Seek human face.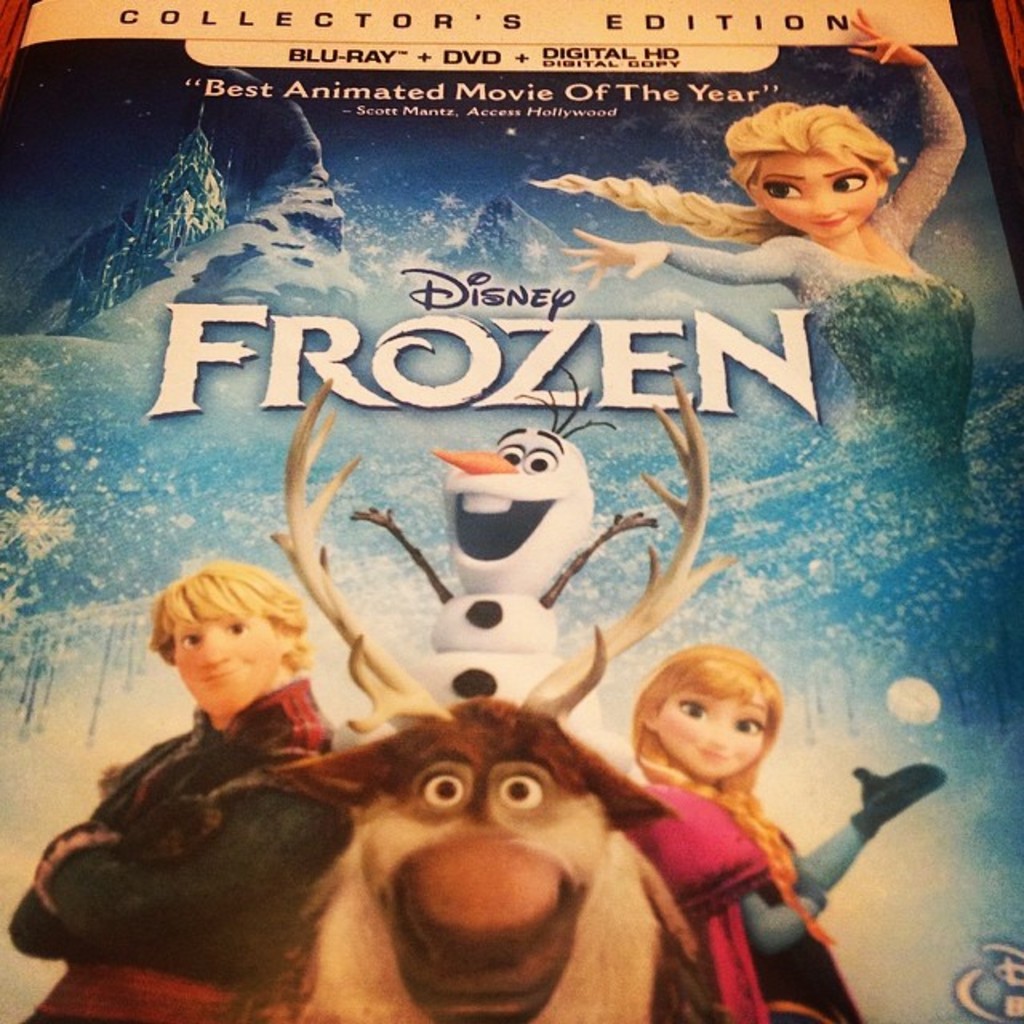
bbox(755, 157, 880, 237).
